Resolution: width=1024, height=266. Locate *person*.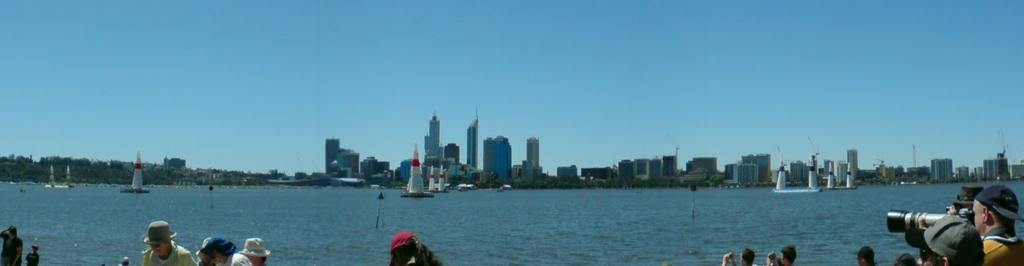
box=[142, 221, 200, 265].
